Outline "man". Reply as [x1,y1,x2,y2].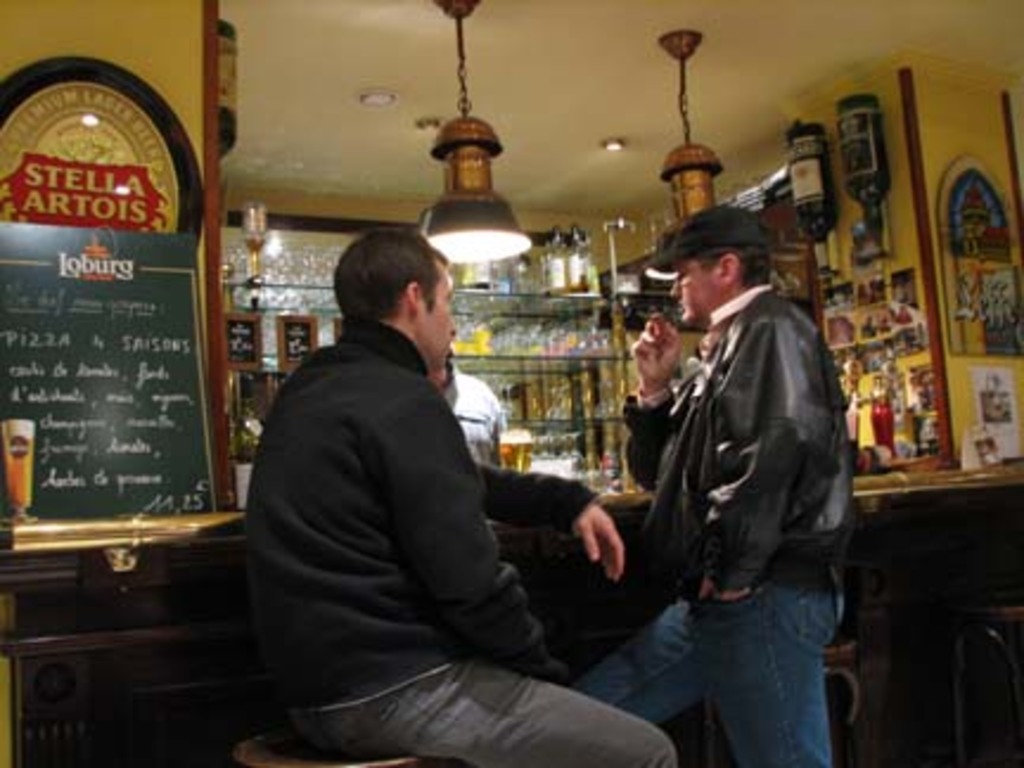
[244,223,676,766].
